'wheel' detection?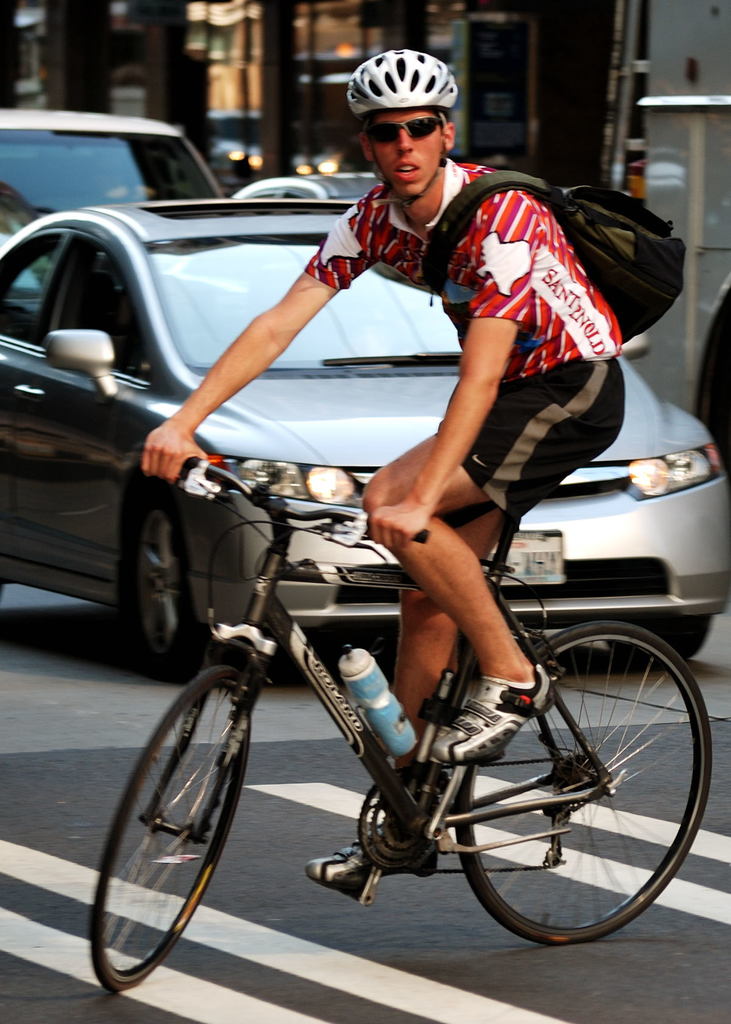
[left=127, top=488, right=207, bottom=682]
